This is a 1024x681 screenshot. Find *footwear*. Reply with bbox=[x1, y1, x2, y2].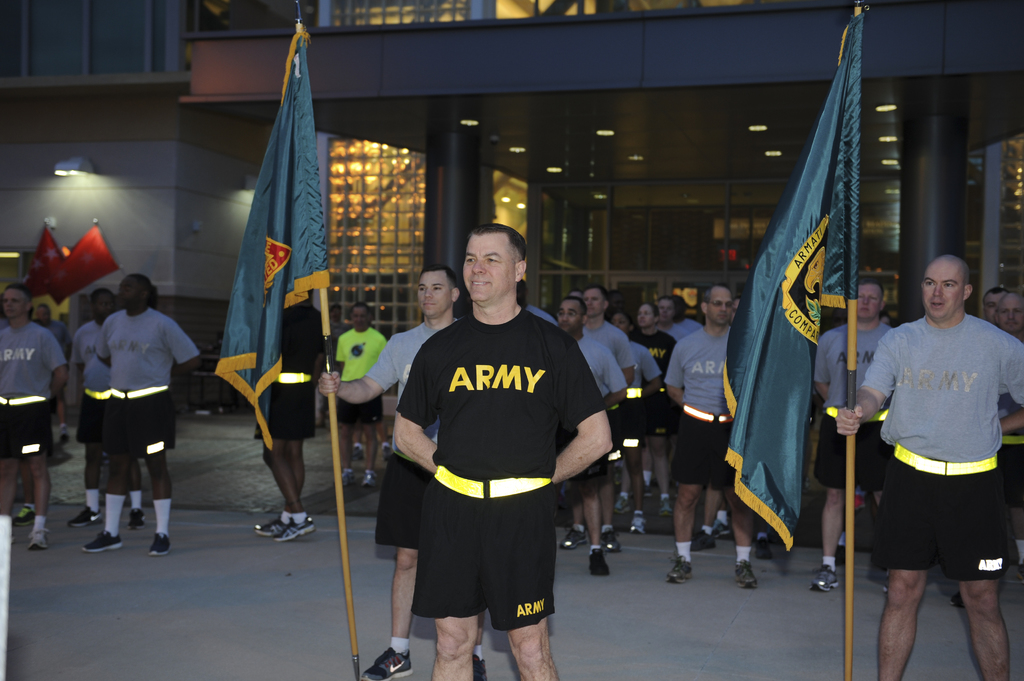
bbox=[589, 547, 611, 576].
